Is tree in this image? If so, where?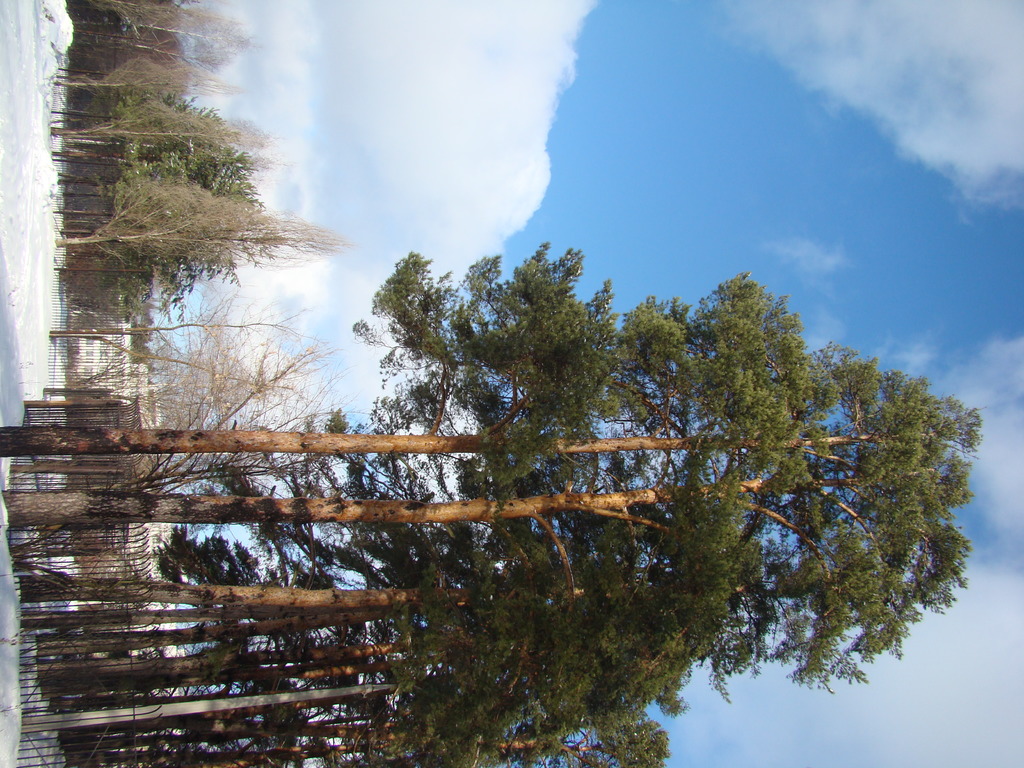
Yes, at Rect(45, 299, 321, 413).
